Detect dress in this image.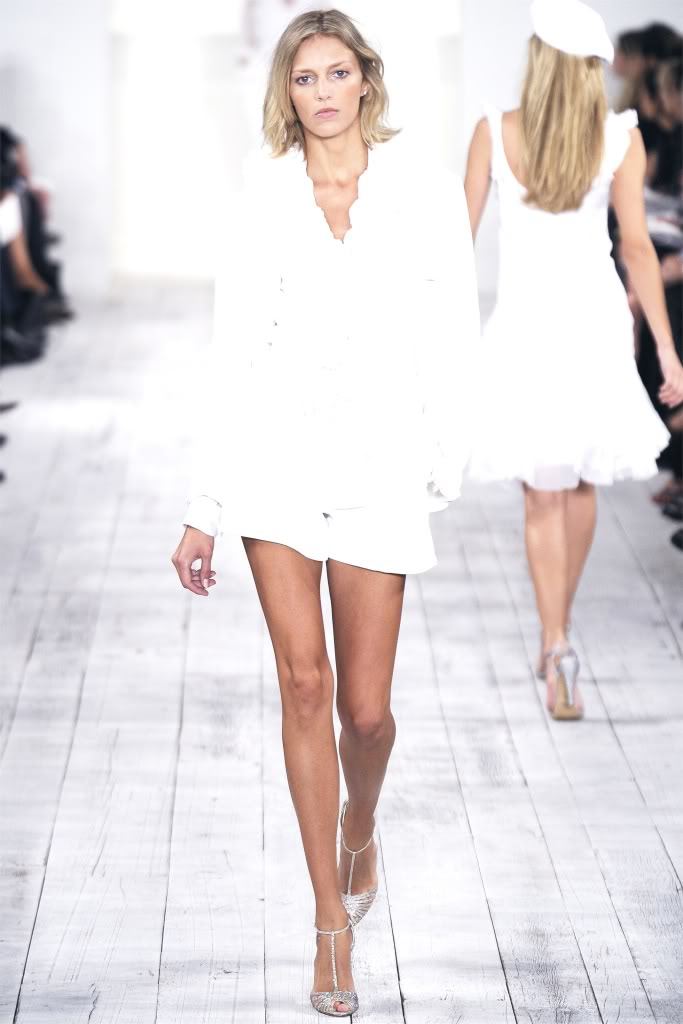
Detection: [x1=461, y1=107, x2=671, y2=486].
